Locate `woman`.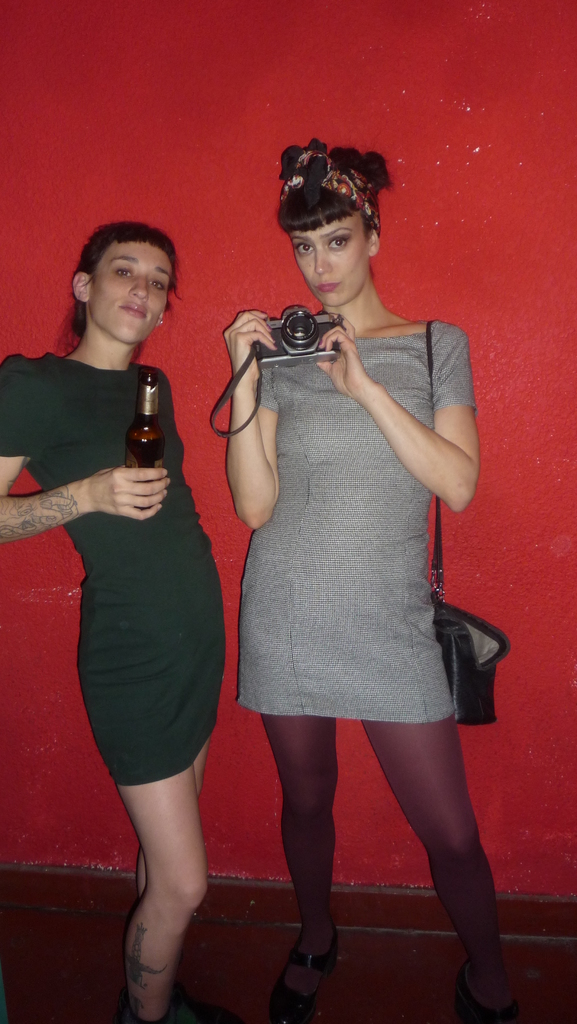
Bounding box: <box>191,125,470,973</box>.
